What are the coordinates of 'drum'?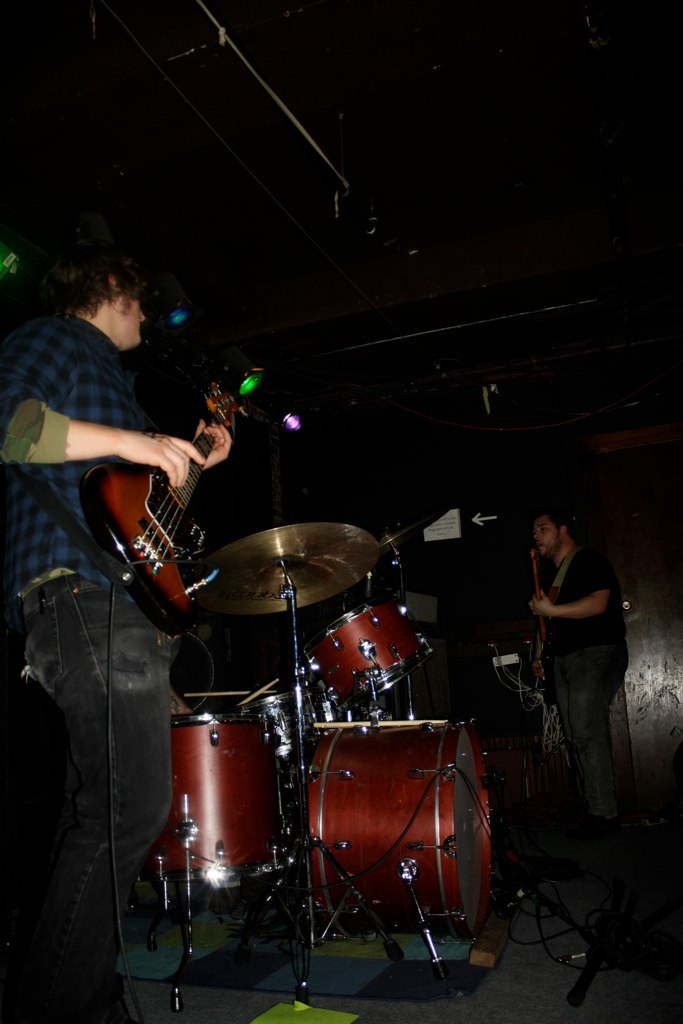
[139, 712, 288, 884].
